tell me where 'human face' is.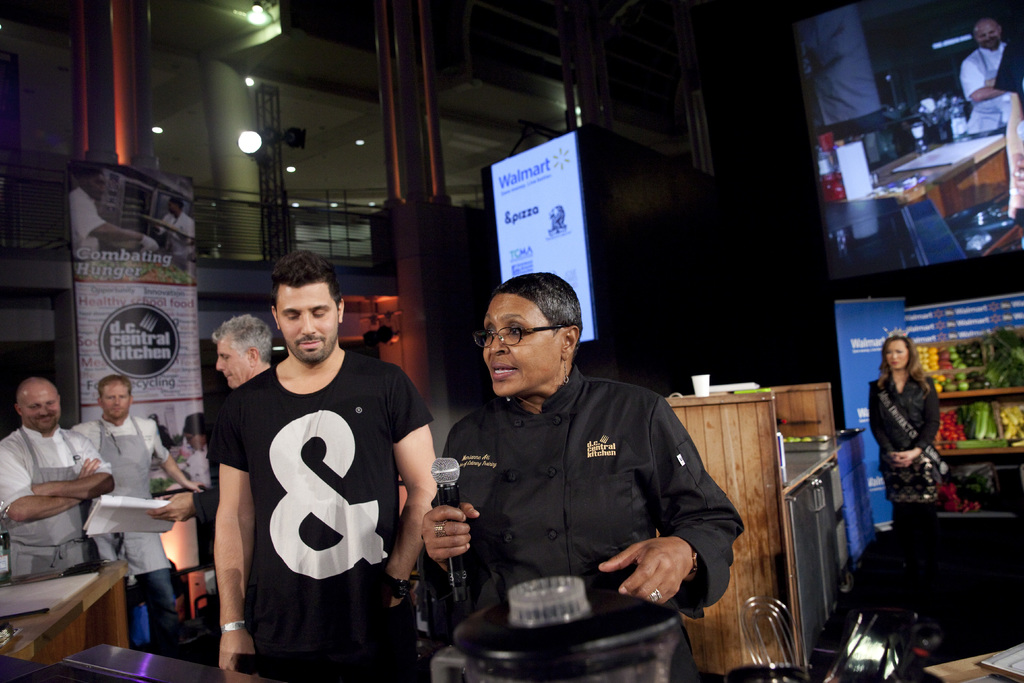
'human face' is at box=[273, 282, 335, 359].
